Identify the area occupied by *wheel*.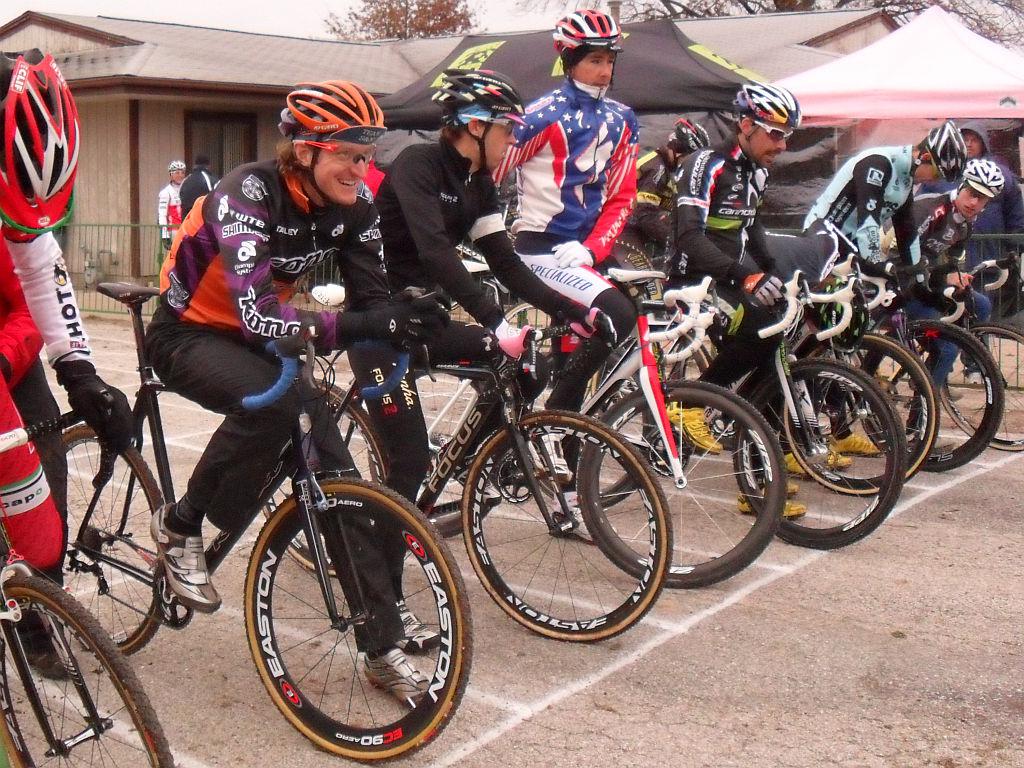
Area: (0,576,171,767).
